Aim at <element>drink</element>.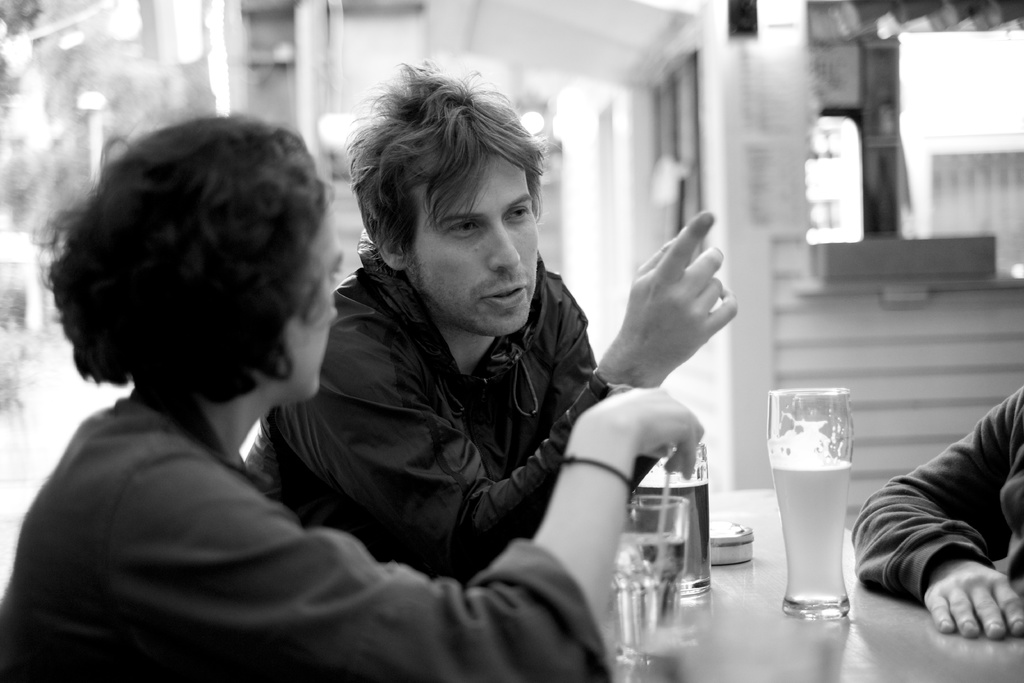
Aimed at pyautogui.locateOnScreen(615, 536, 682, 655).
